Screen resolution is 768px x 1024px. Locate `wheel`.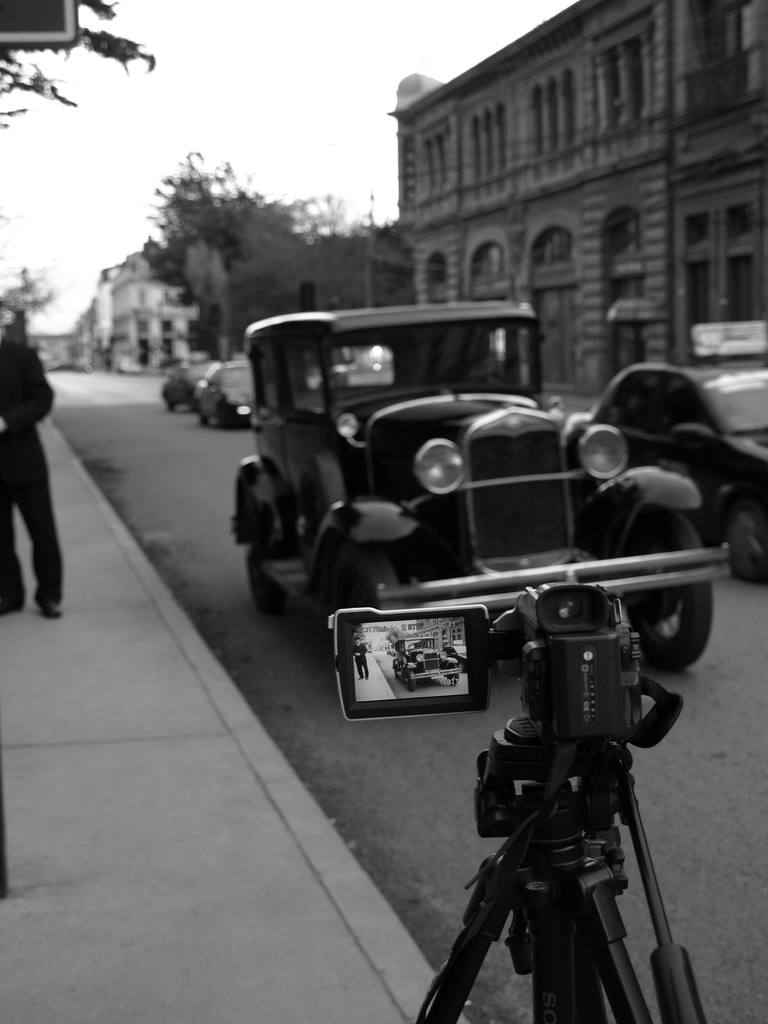
[left=663, top=581, right=732, bottom=668].
